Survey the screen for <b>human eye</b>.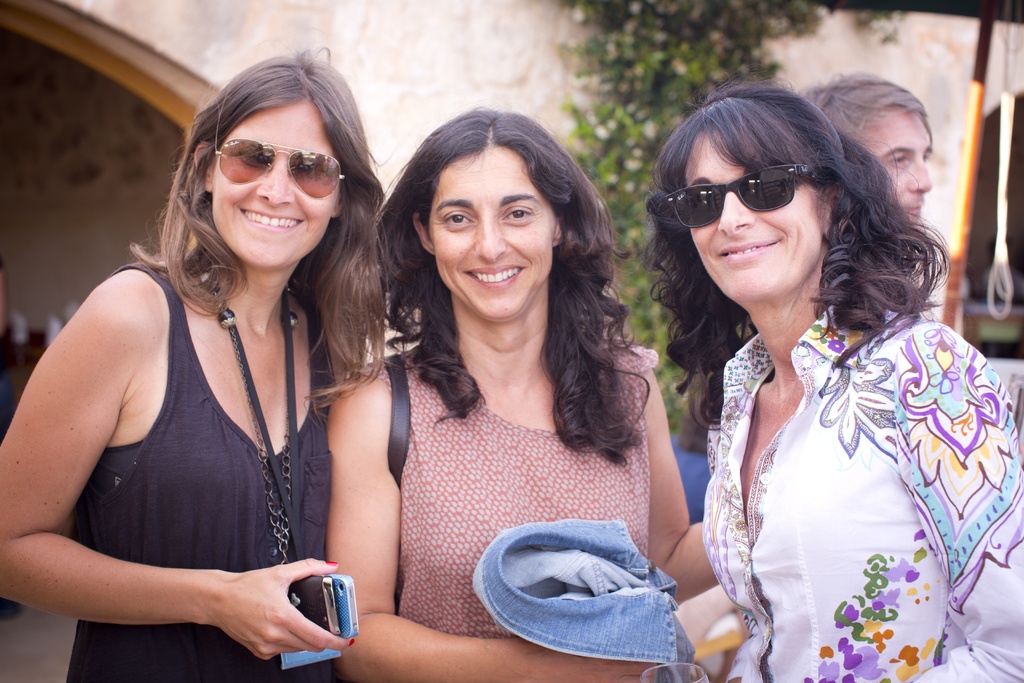
Survey found: rect(890, 156, 913, 168).
